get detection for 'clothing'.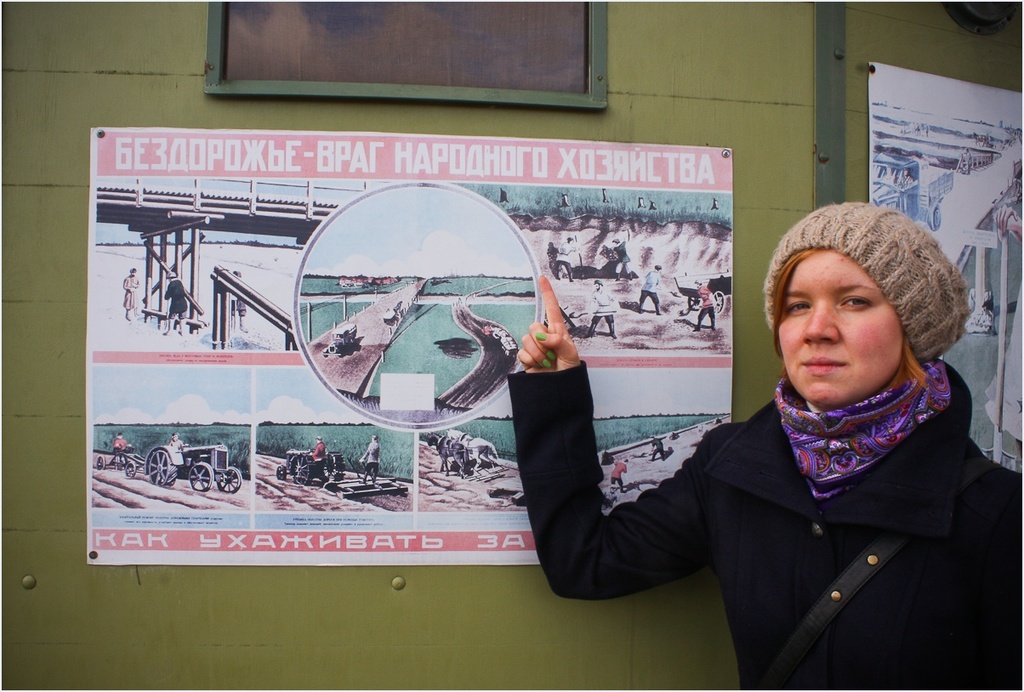
Detection: bbox=[122, 279, 139, 306].
